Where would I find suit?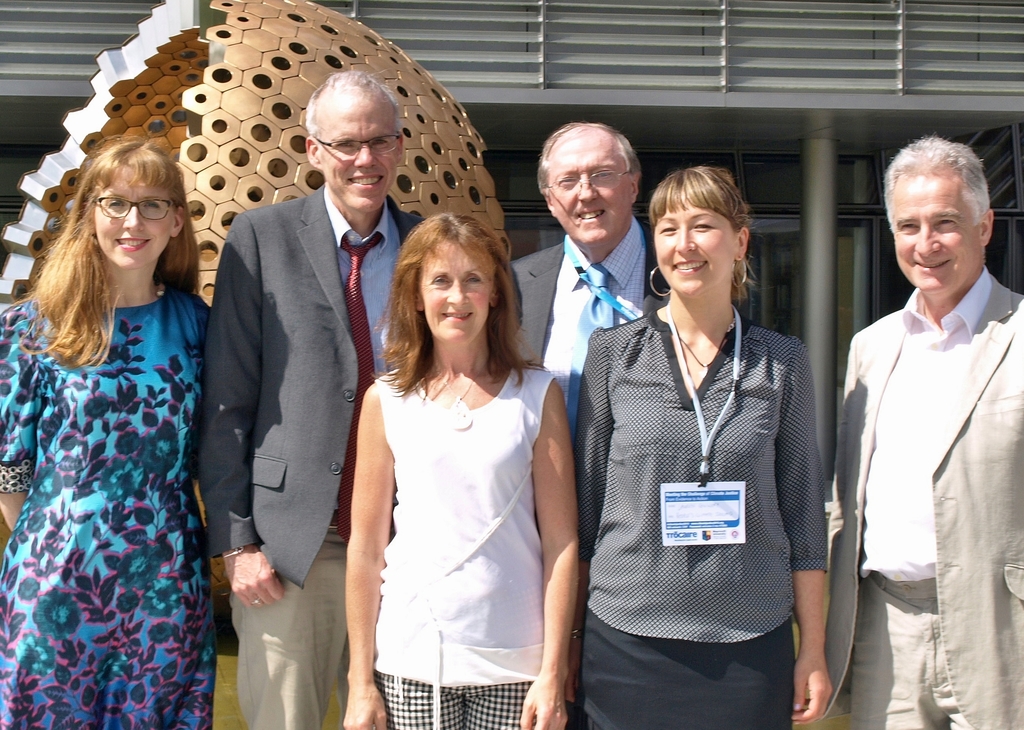
At 197,180,426,589.
